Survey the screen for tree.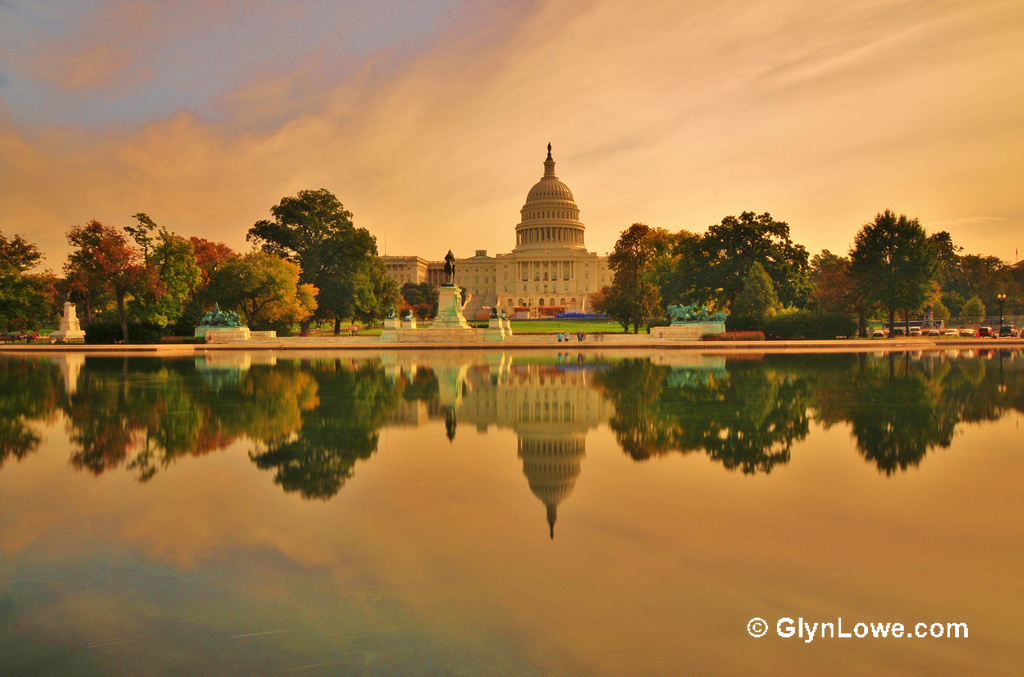
Survey found: select_region(401, 288, 437, 320).
